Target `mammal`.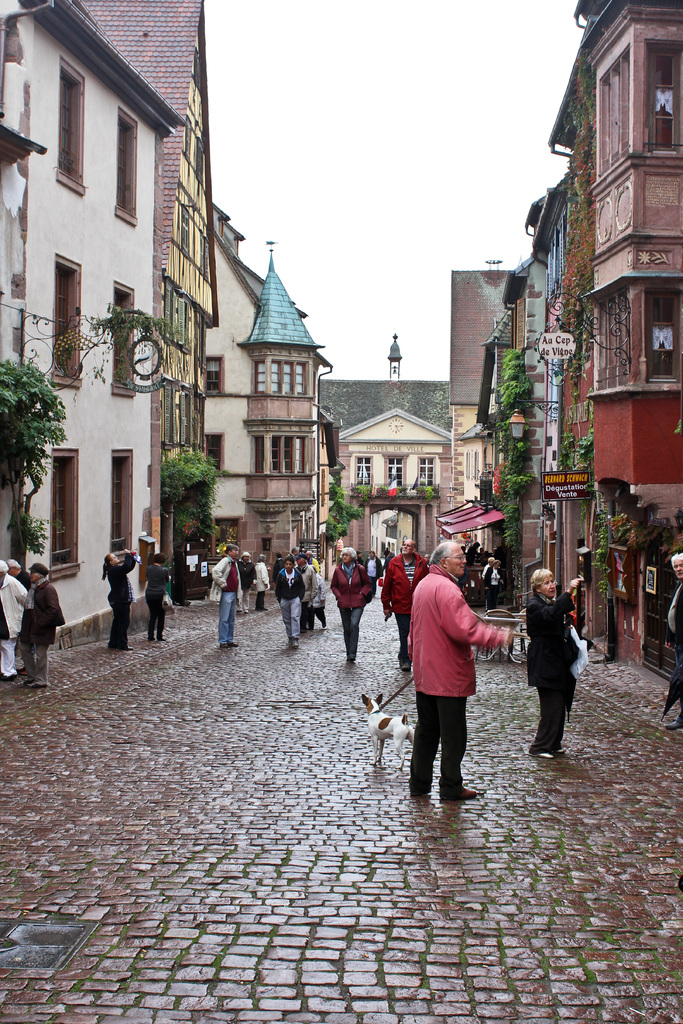
Target region: 236/549/257/609.
